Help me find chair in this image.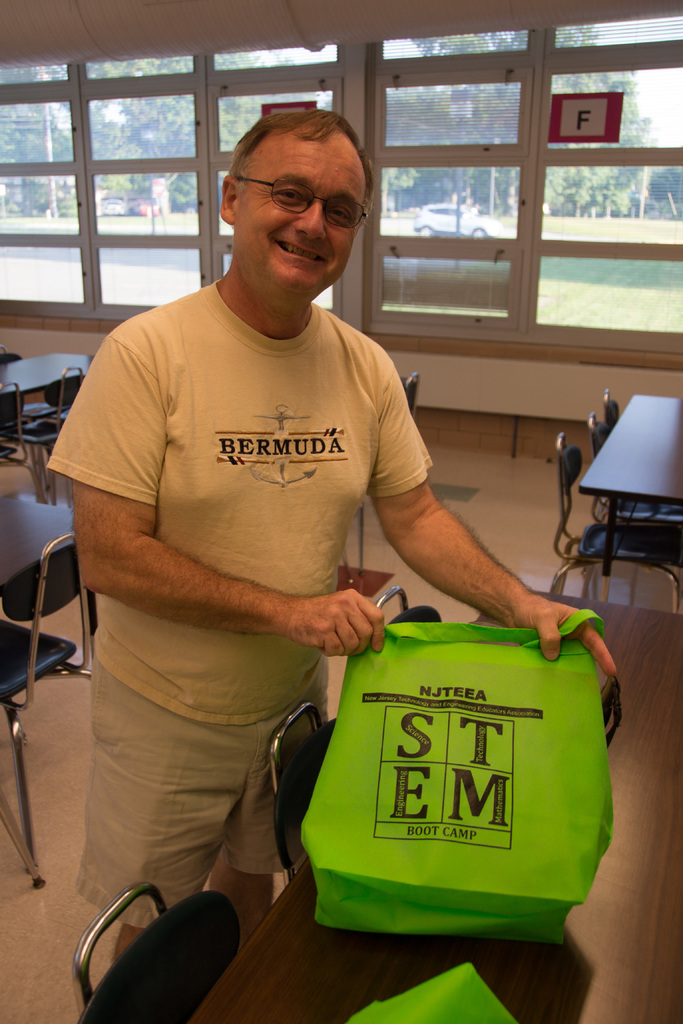
Found it: bbox=(0, 383, 52, 504).
